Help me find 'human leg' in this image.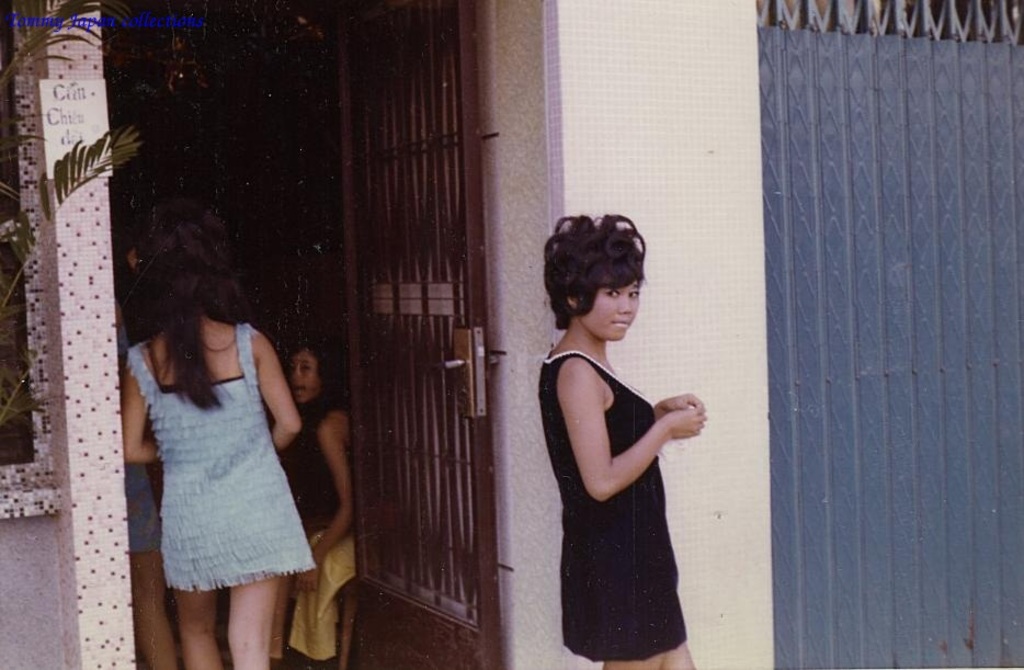
Found it: bbox=[657, 575, 693, 669].
